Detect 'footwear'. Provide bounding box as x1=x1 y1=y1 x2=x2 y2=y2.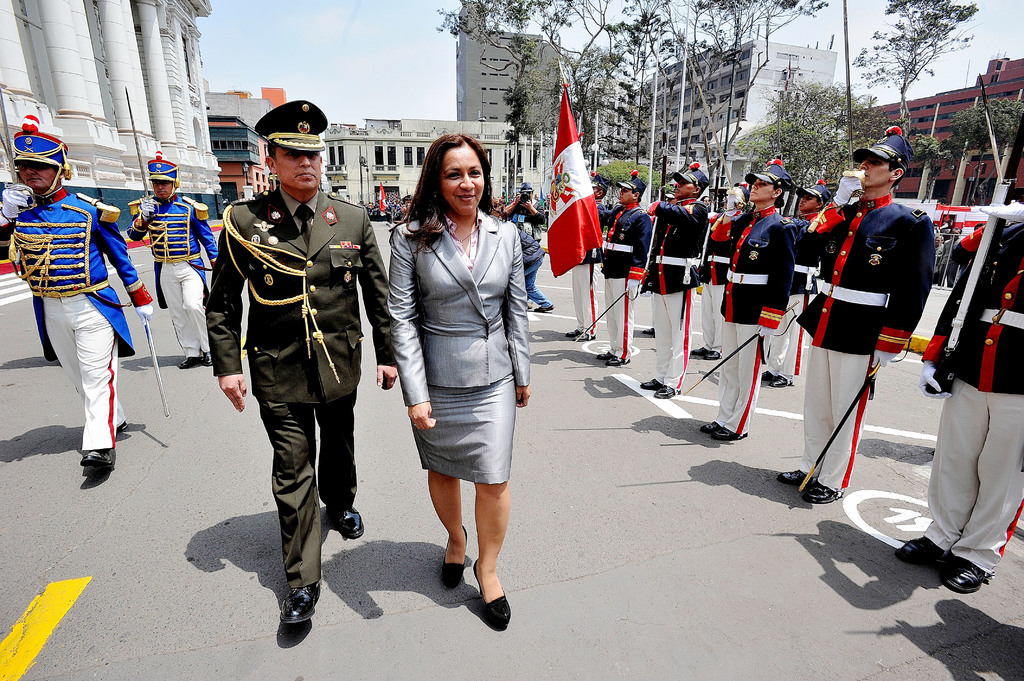
x1=687 y1=344 x2=707 y2=357.
